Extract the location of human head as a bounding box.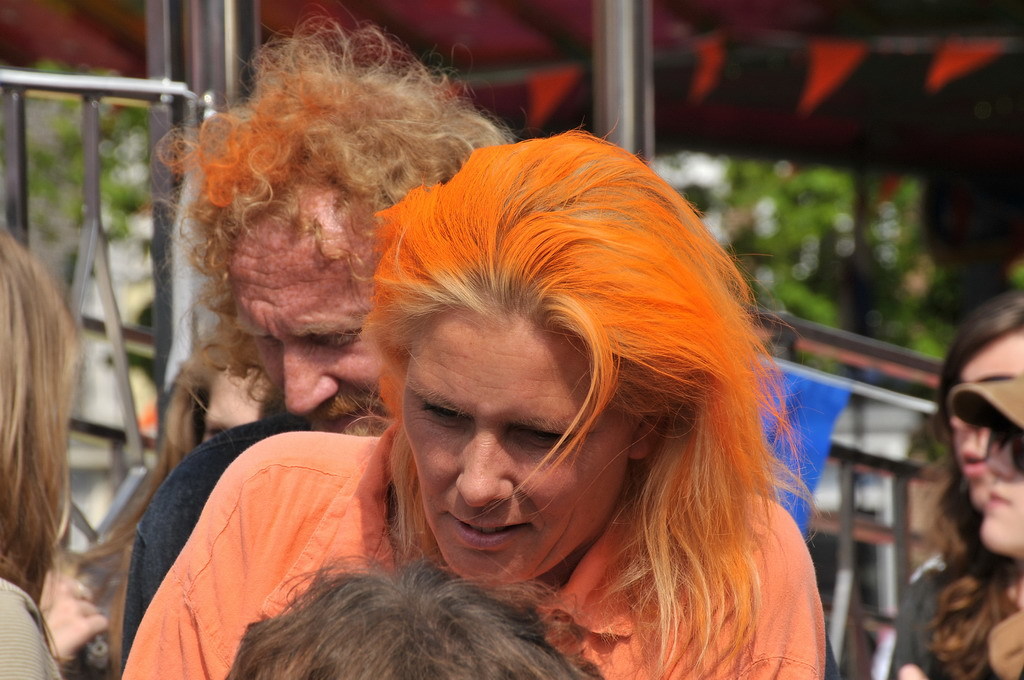
bbox(0, 249, 90, 540).
